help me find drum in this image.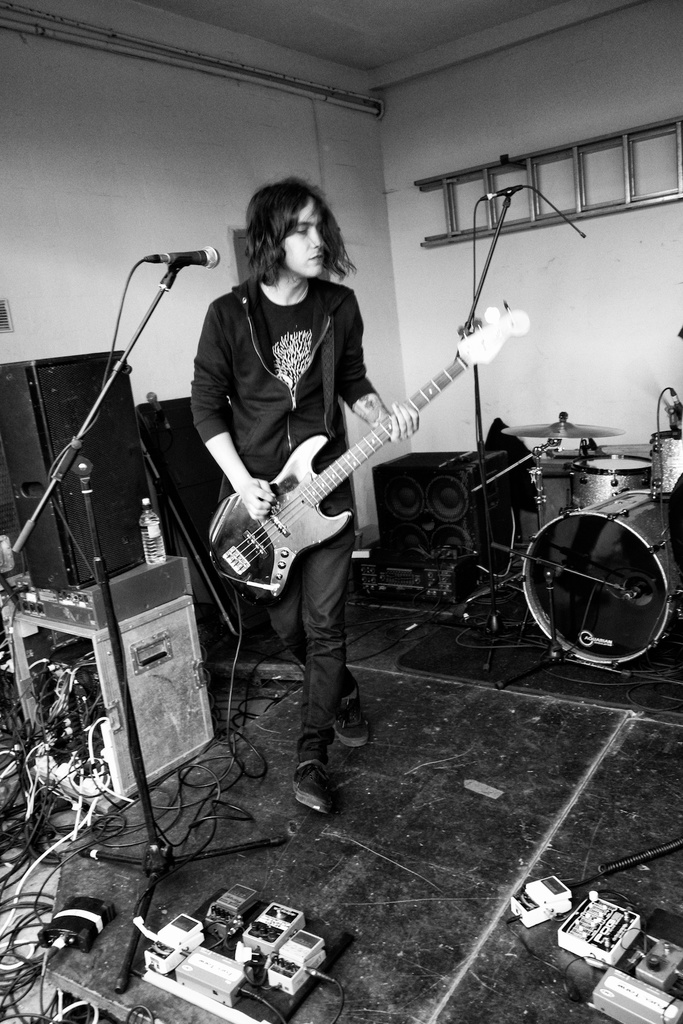
Found it: detection(643, 412, 682, 500).
